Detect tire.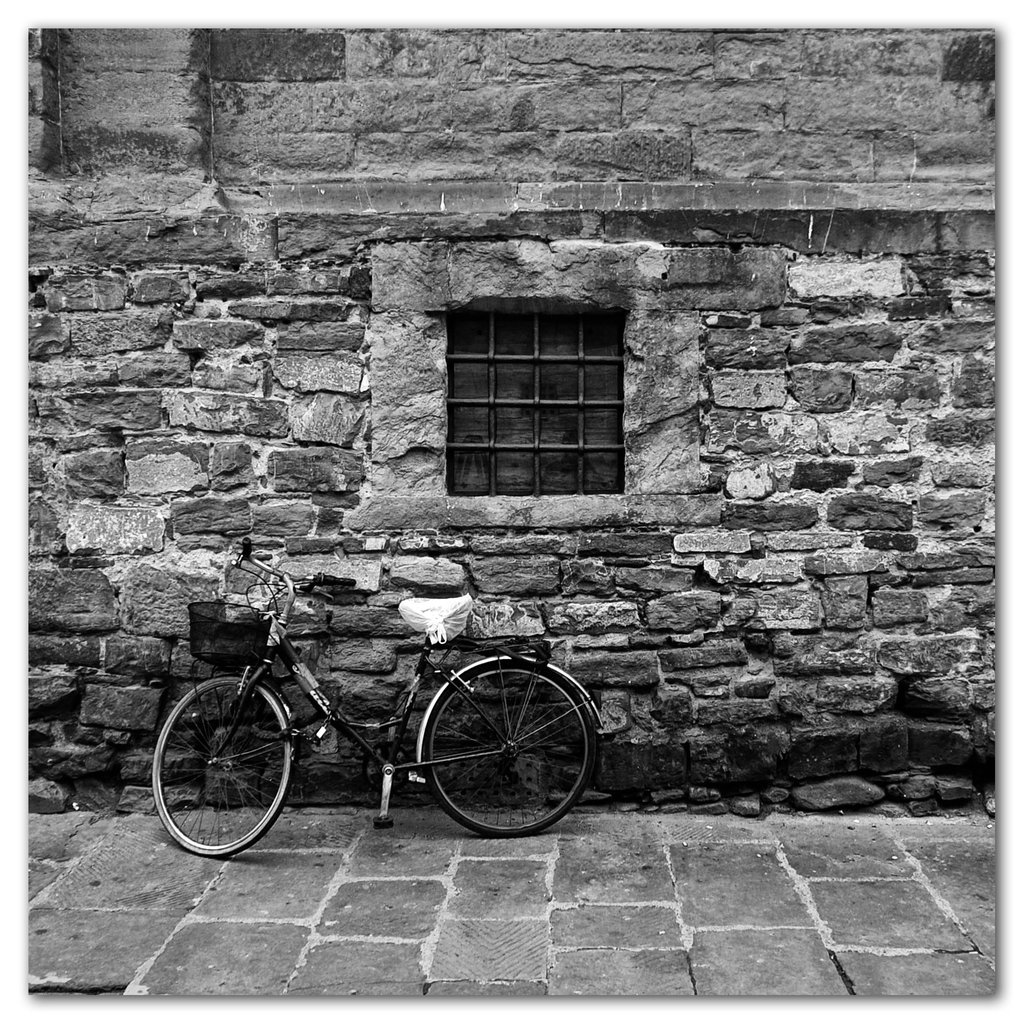
Detected at 145,669,300,860.
